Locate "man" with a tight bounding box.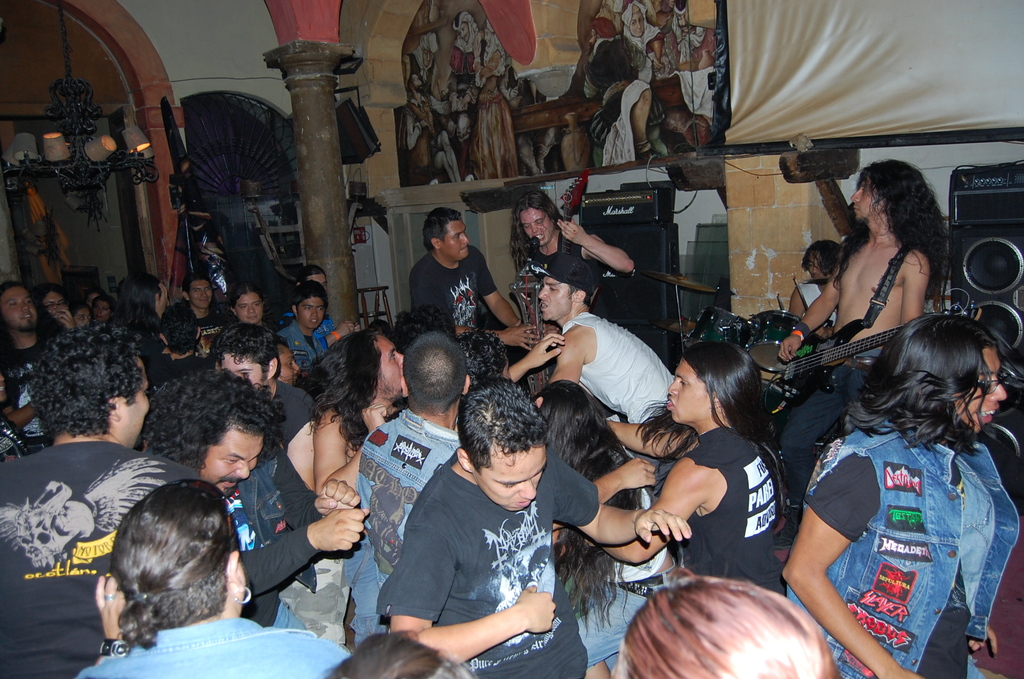
{"x1": 532, "y1": 256, "x2": 675, "y2": 500}.
